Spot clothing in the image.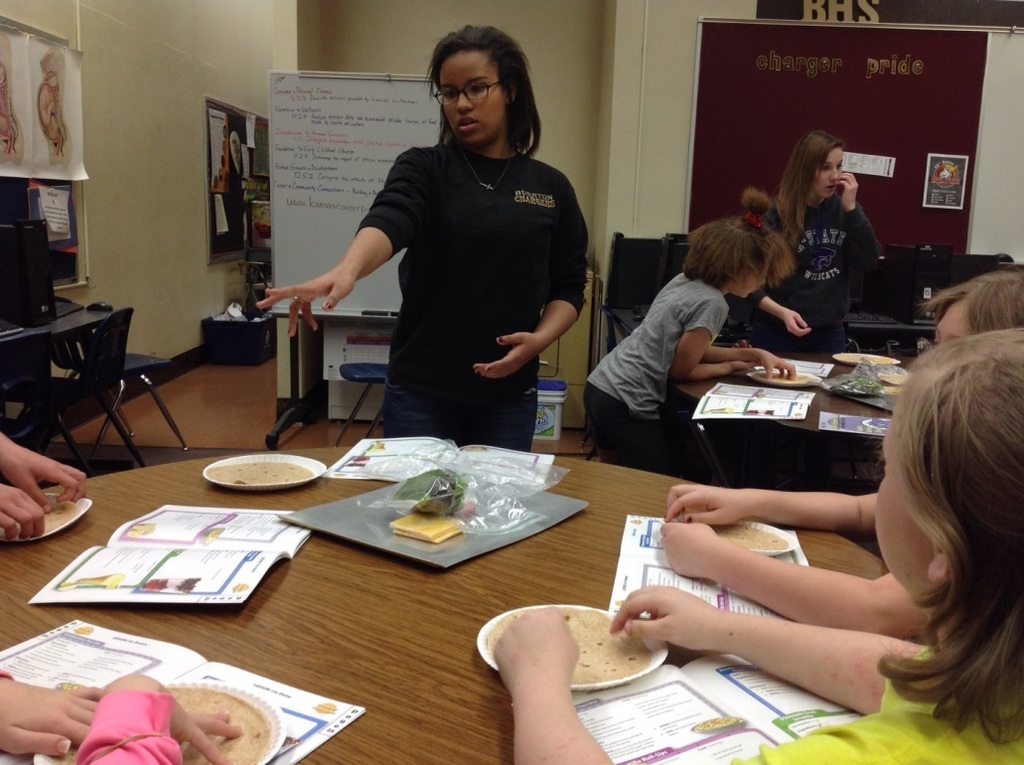
clothing found at [325, 94, 591, 434].
